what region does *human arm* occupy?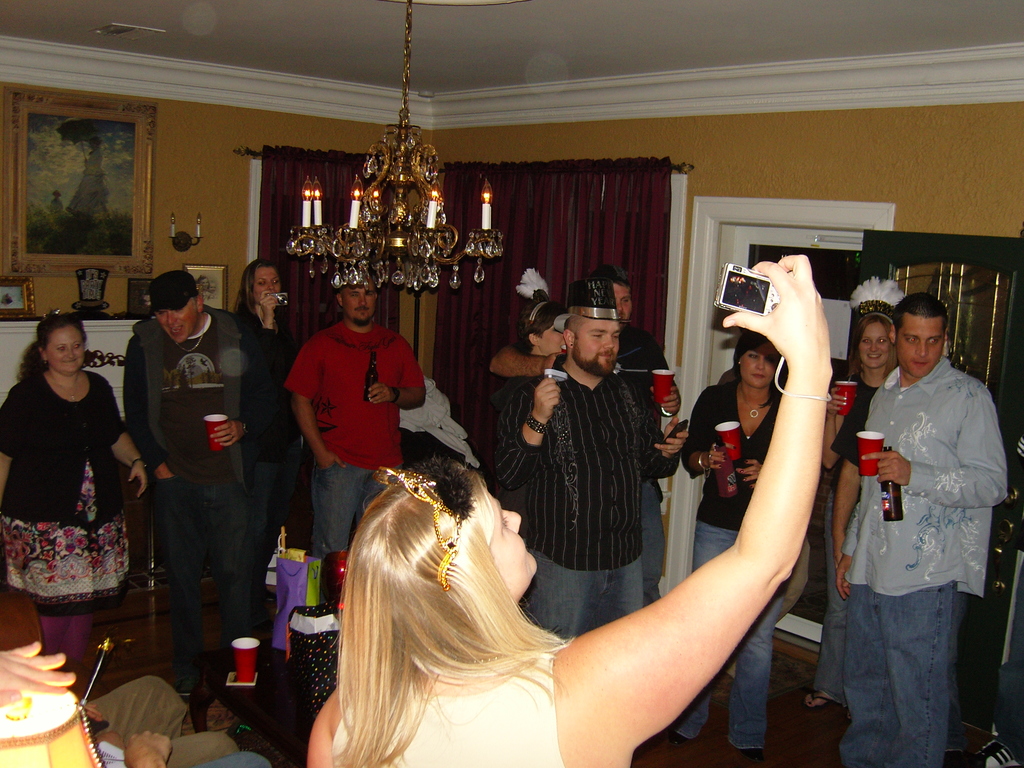
483,335,558,380.
